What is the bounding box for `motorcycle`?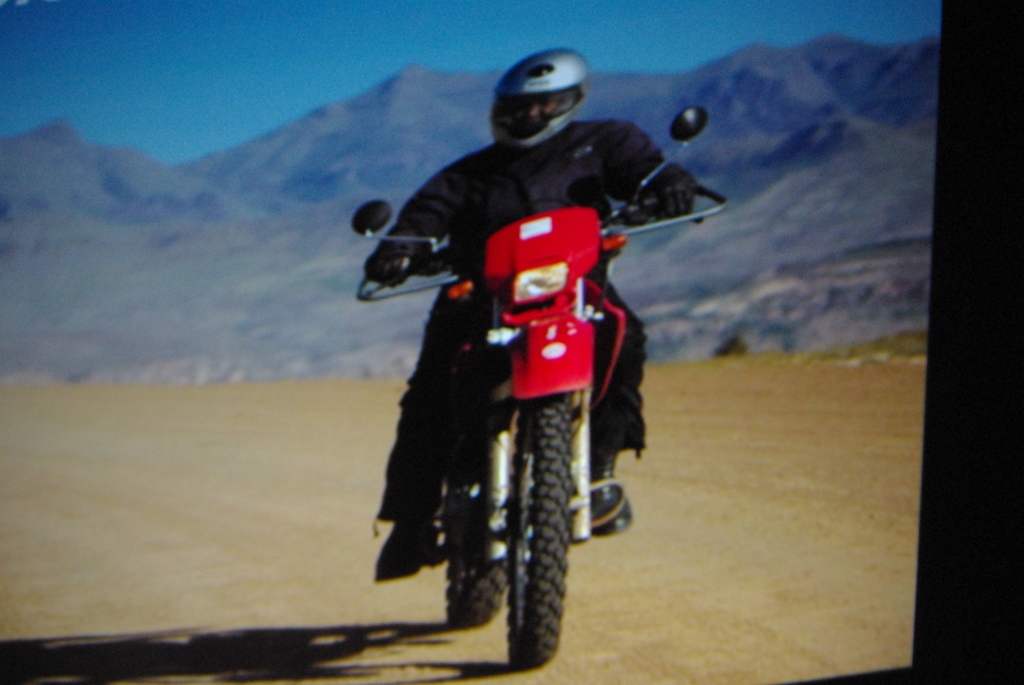
l=335, t=174, r=706, b=655.
